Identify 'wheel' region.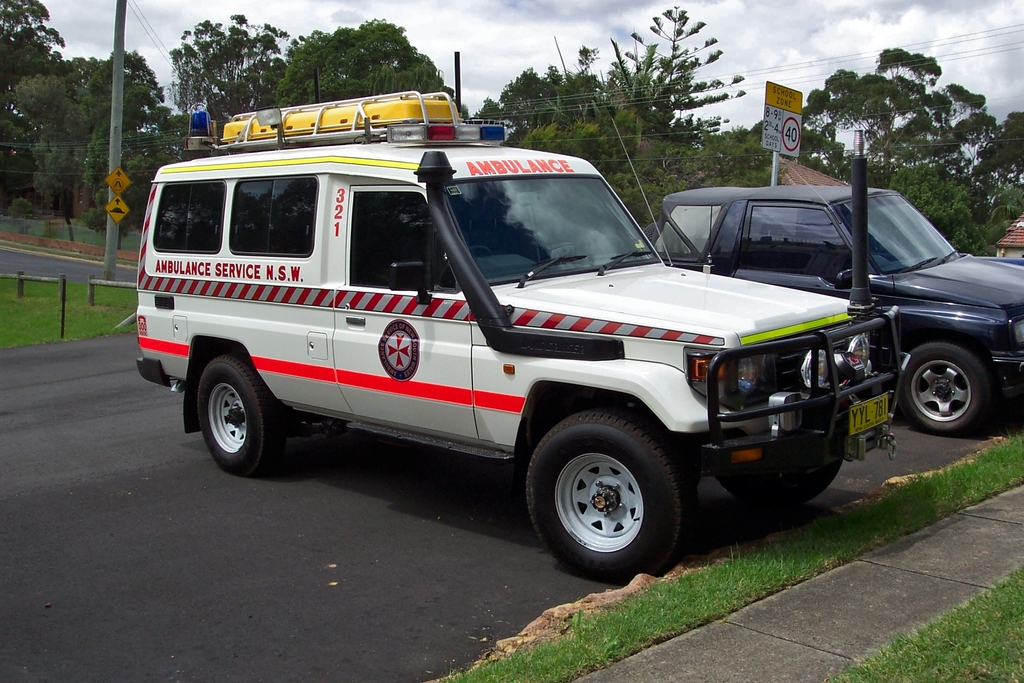
Region: <bbox>897, 341, 995, 432</bbox>.
